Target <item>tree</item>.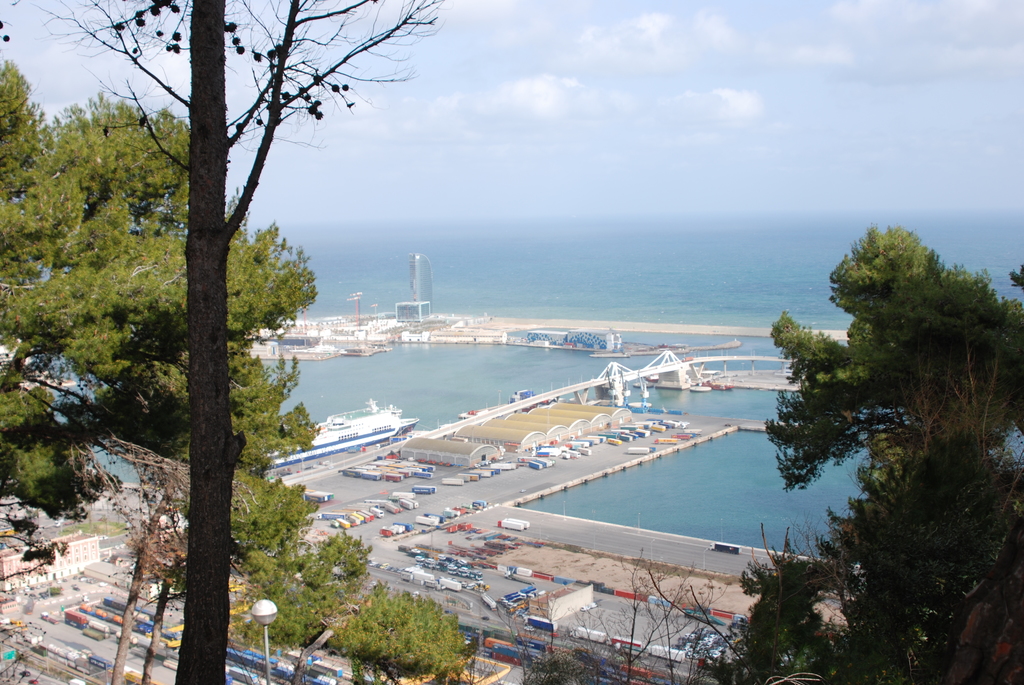
Target region: left=760, top=209, right=1009, bottom=656.
